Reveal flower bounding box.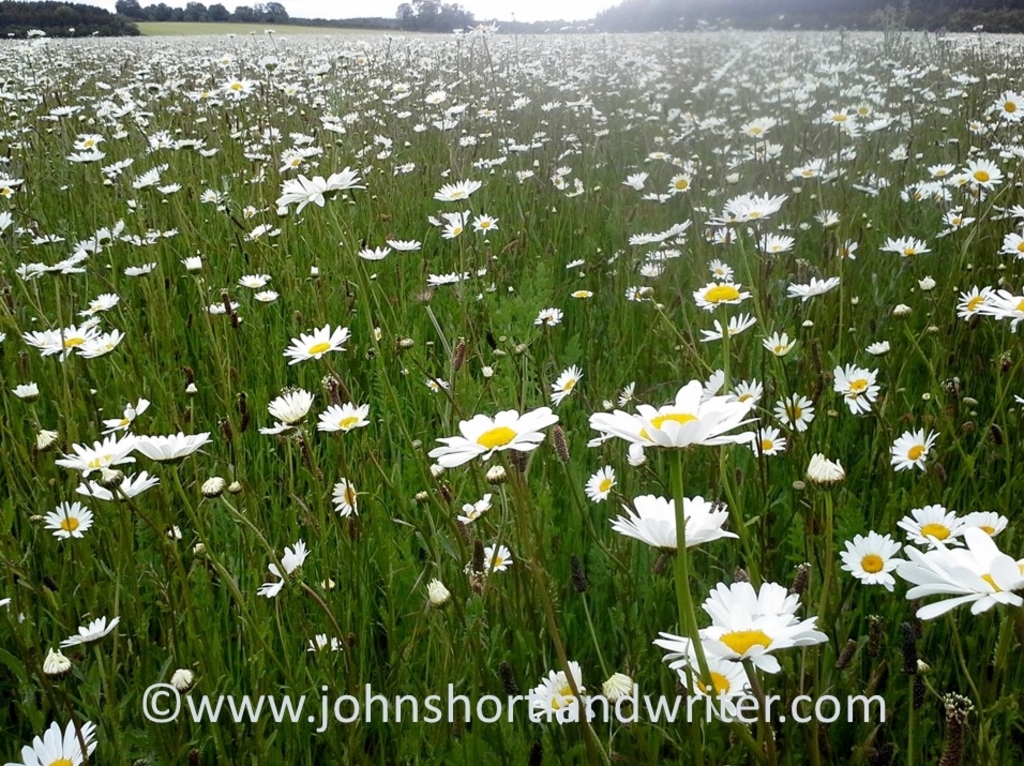
Revealed: left=833, top=236, right=860, bottom=260.
